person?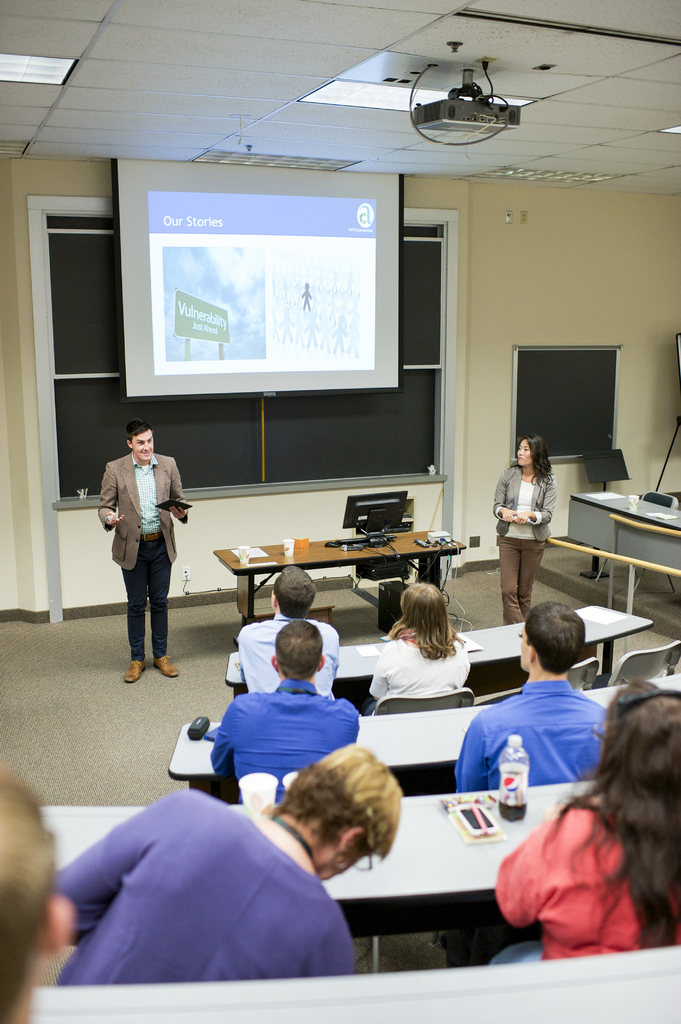
x1=54 y1=741 x2=401 y2=986
